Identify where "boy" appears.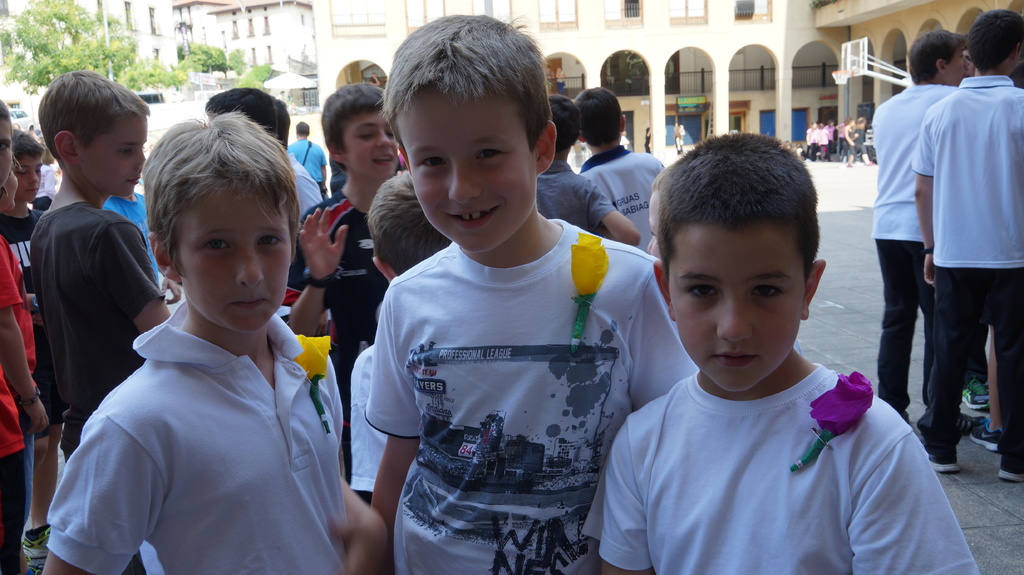
Appears at <region>351, 15, 659, 573</region>.
